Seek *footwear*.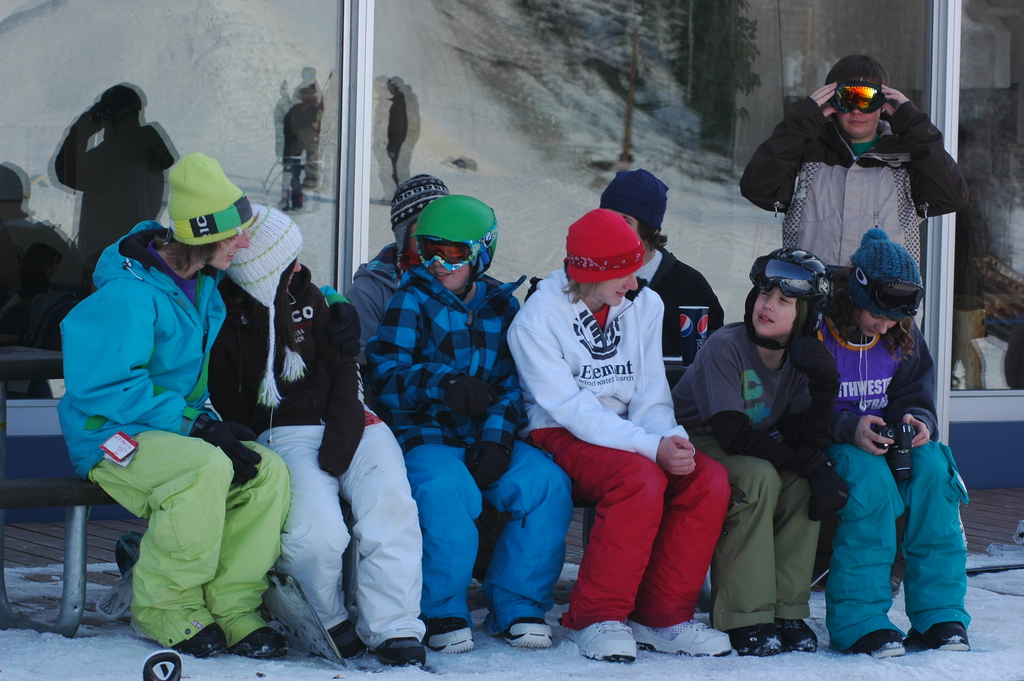
Rect(838, 628, 903, 657).
